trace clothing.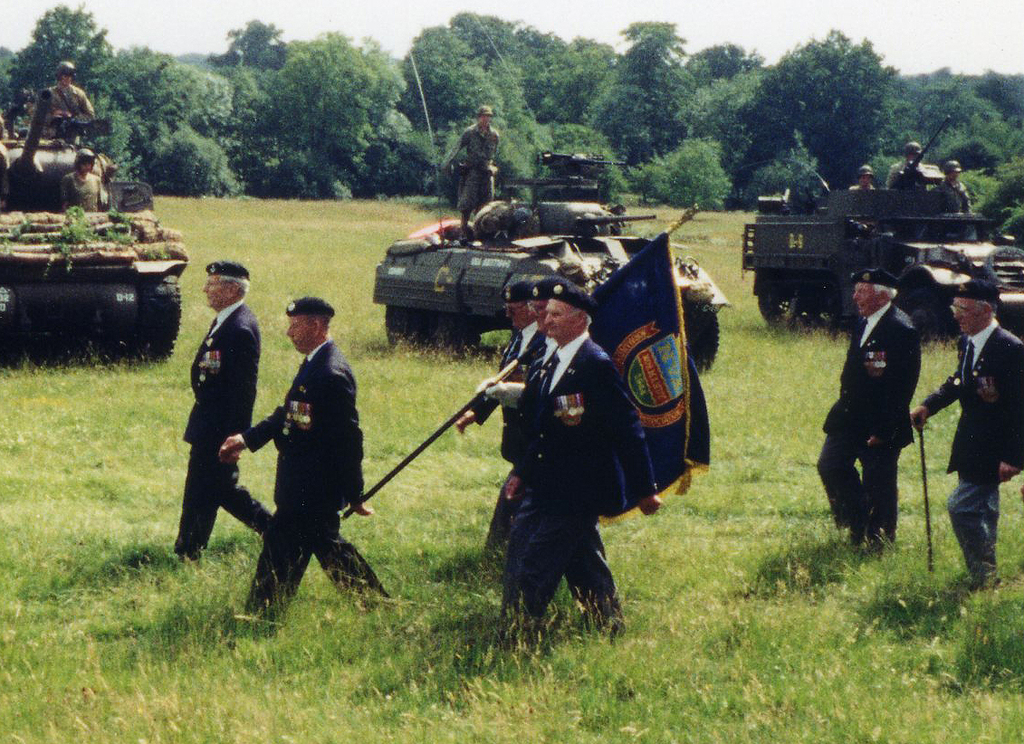
Traced to 40, 80, 95, 138.
